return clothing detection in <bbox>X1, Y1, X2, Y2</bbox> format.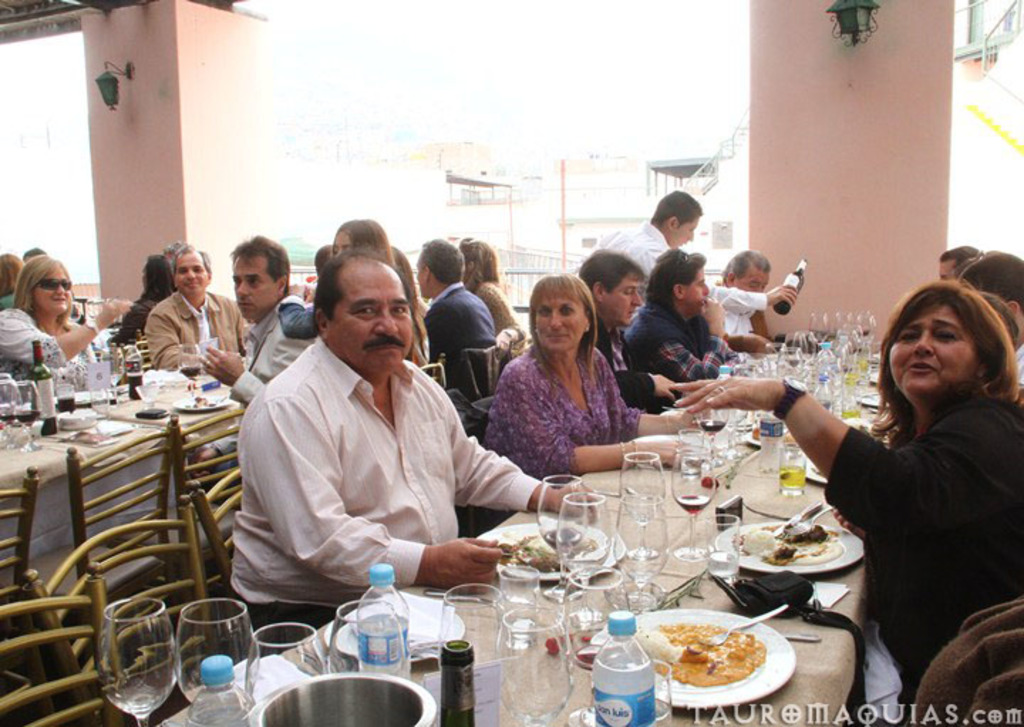
<bbox>475, 283, 519, 353</bbox>.
